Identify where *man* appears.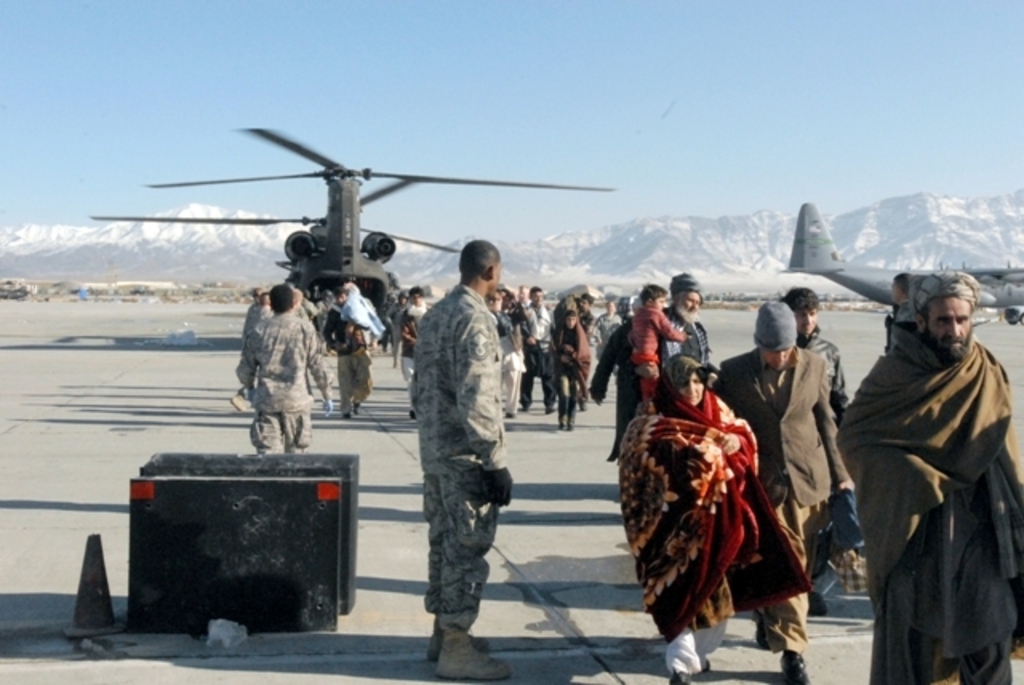
Appears at <bbox>509, 278, 533, 314</bbox>.
